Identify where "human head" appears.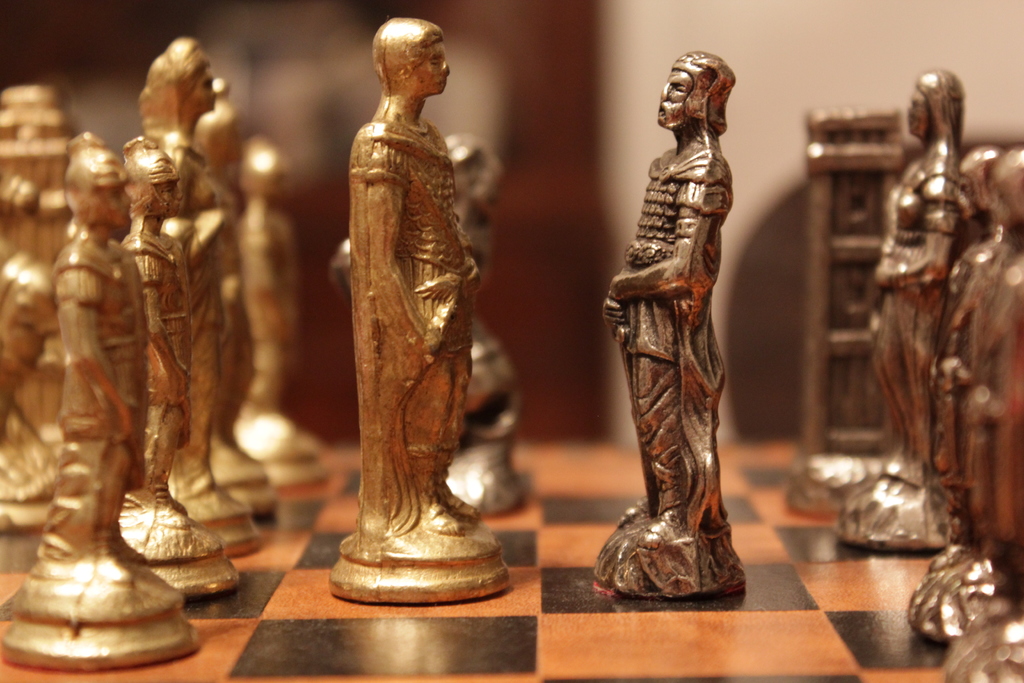
Appears at [x1=184, y1=49, x2=234, y2=114].
